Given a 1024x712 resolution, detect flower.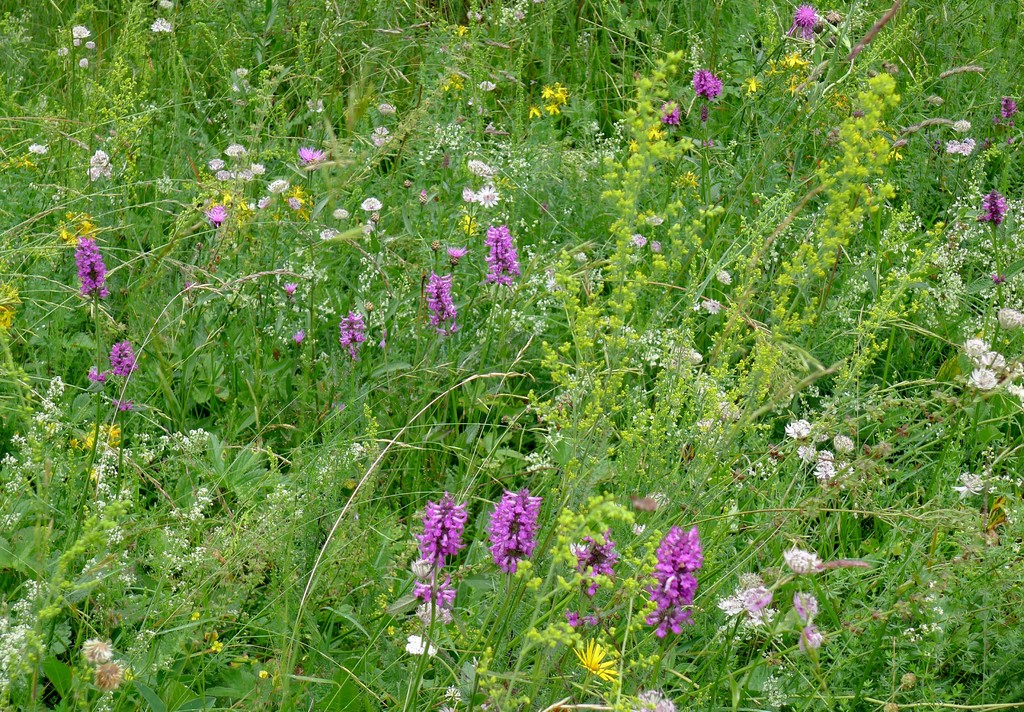
bbox=[942, 139, 977, 159].
